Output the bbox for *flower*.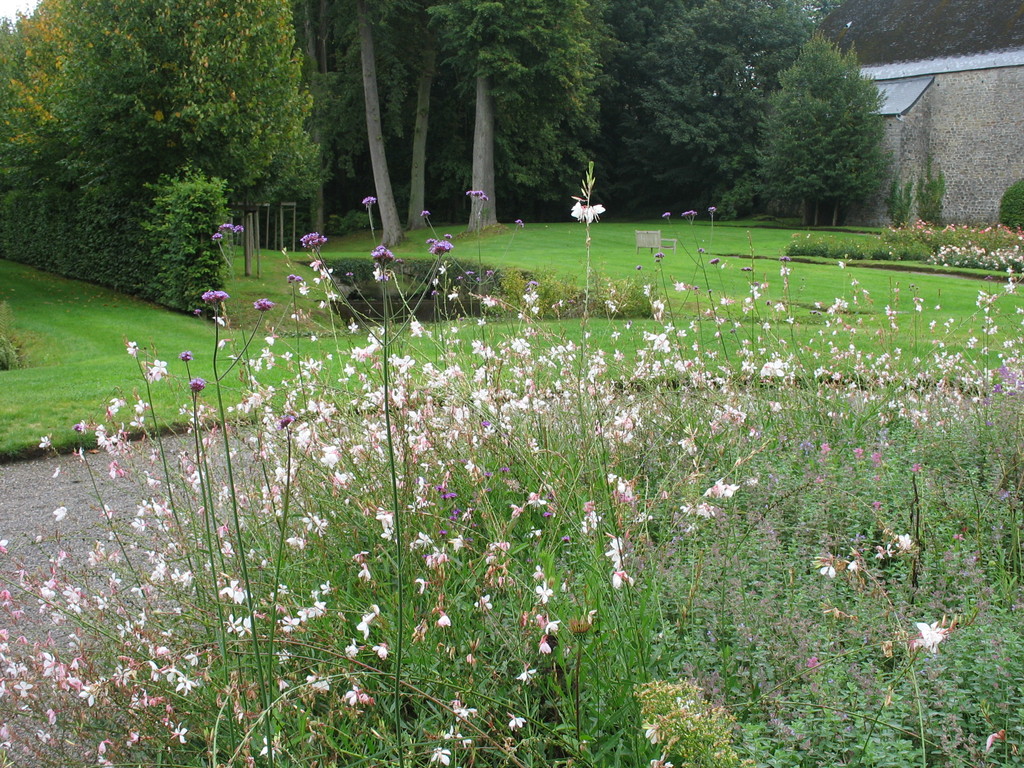
811,547,844,582.
